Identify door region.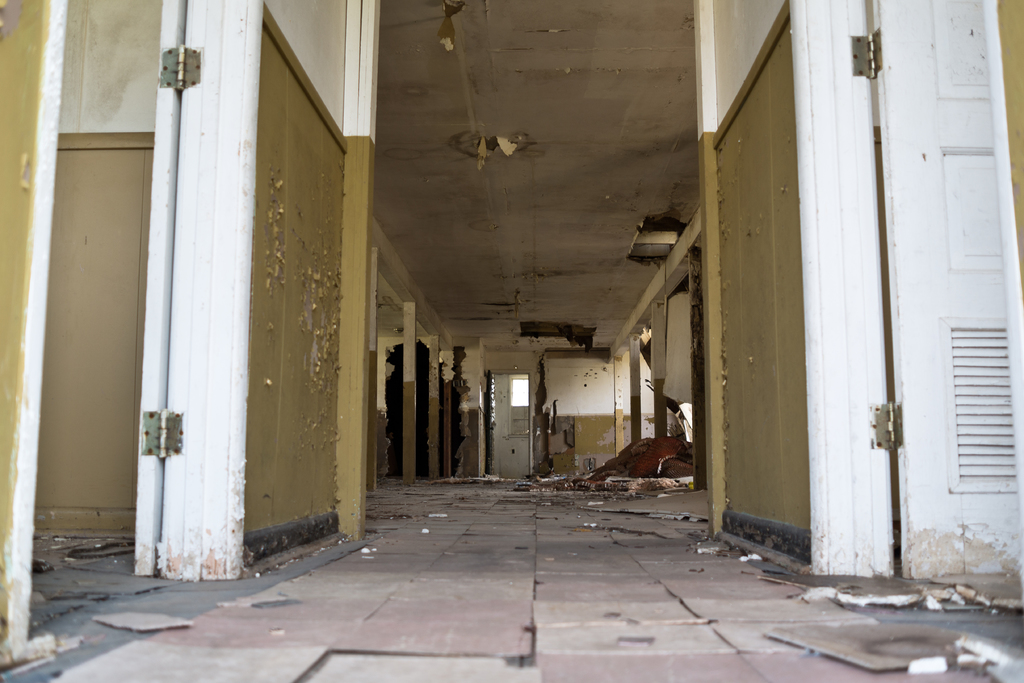
Region: bbox=[134, 0, 186, 575].
